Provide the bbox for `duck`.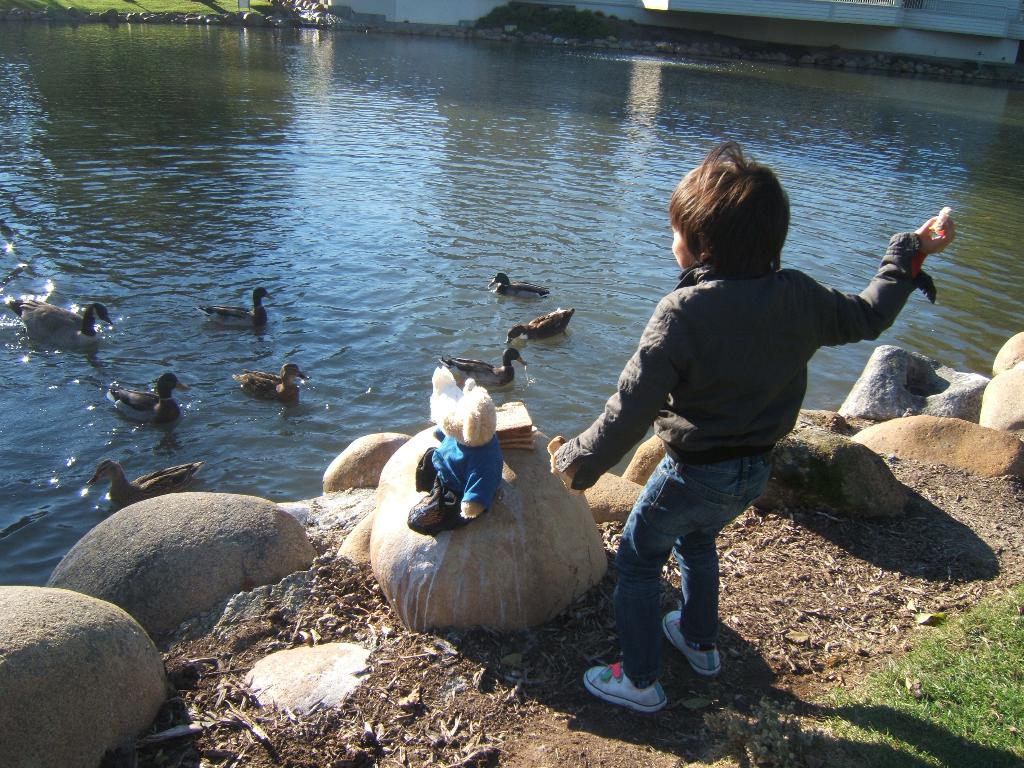
rect(101, 362, 182, 428).
